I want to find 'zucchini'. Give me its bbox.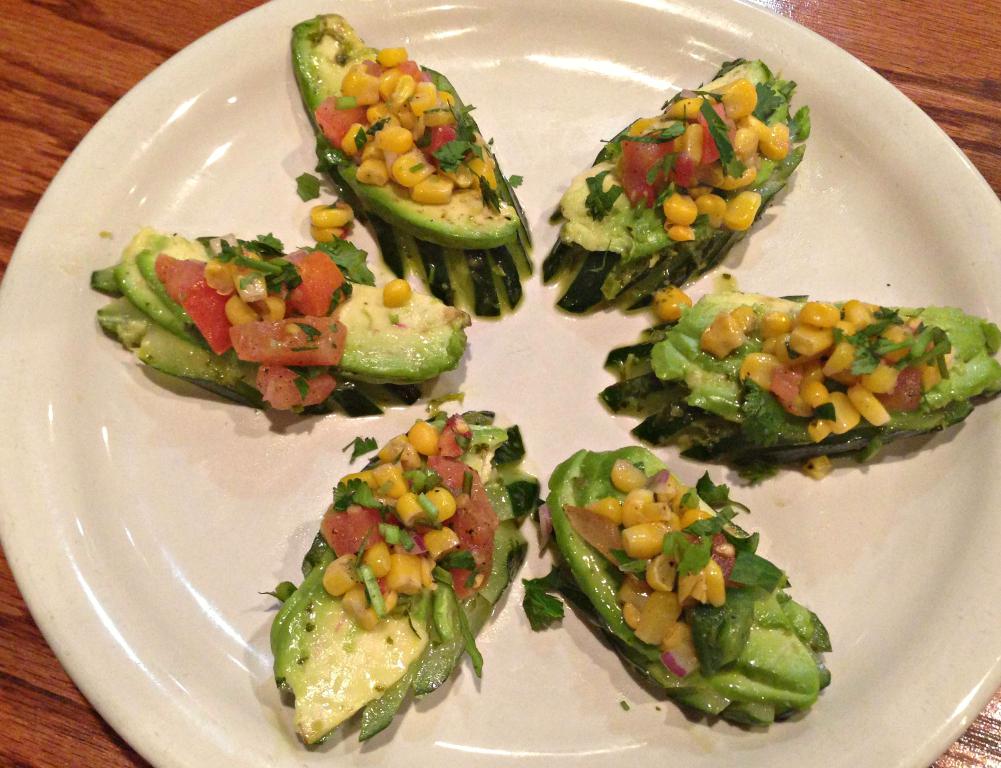
{"left": 262, "top": 404, "right": 536, "bottom": 746}.
